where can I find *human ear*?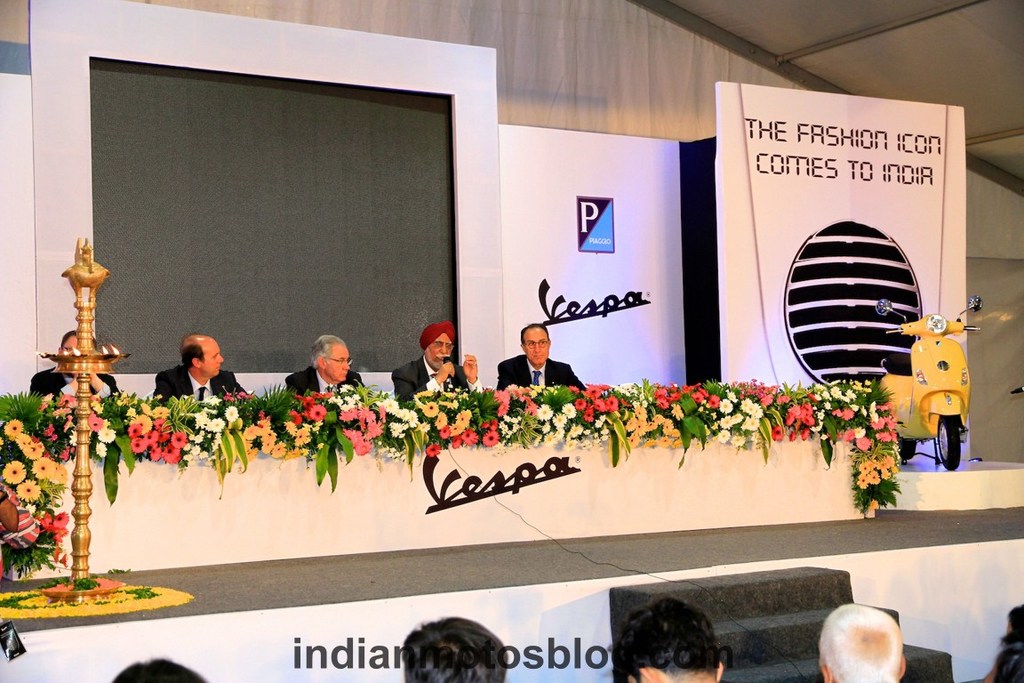
You can find it at region(316, 357, 324, 369).
